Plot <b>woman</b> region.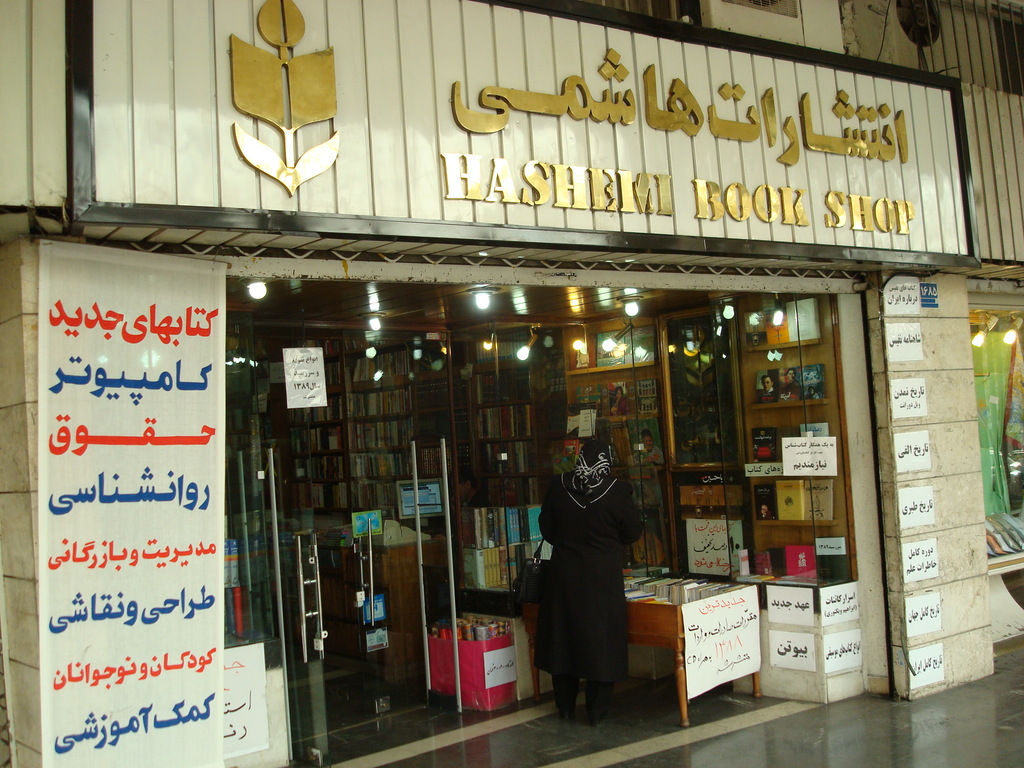
Plotted at 534/418/647/730.
